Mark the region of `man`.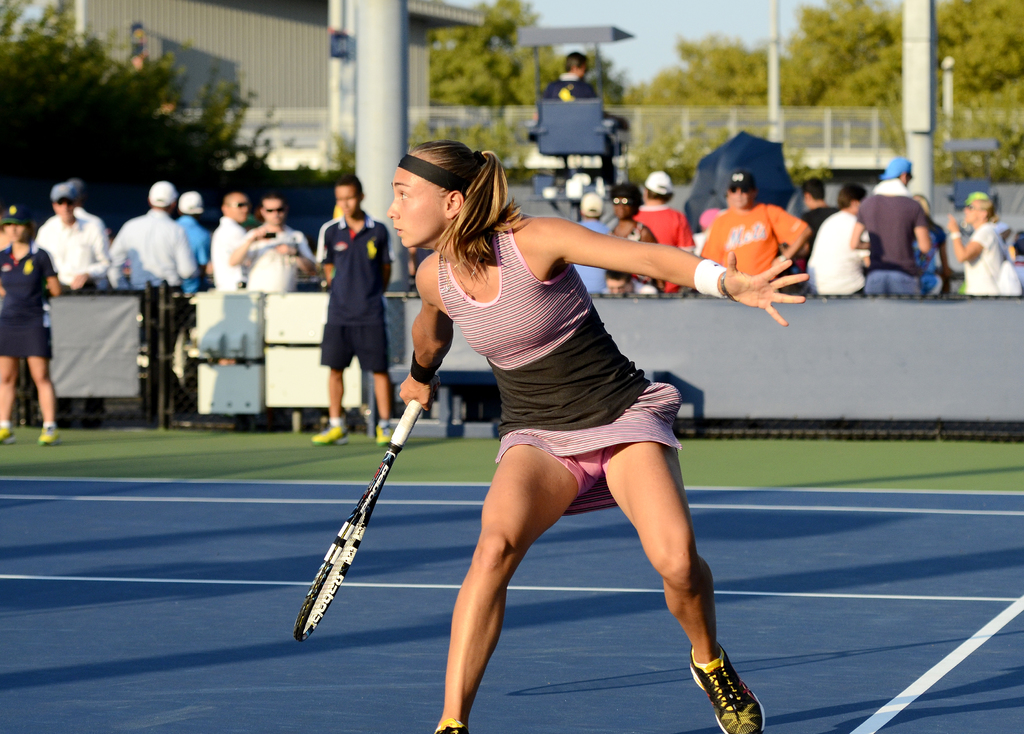
Region: box=[852, 157, 932, 300].
